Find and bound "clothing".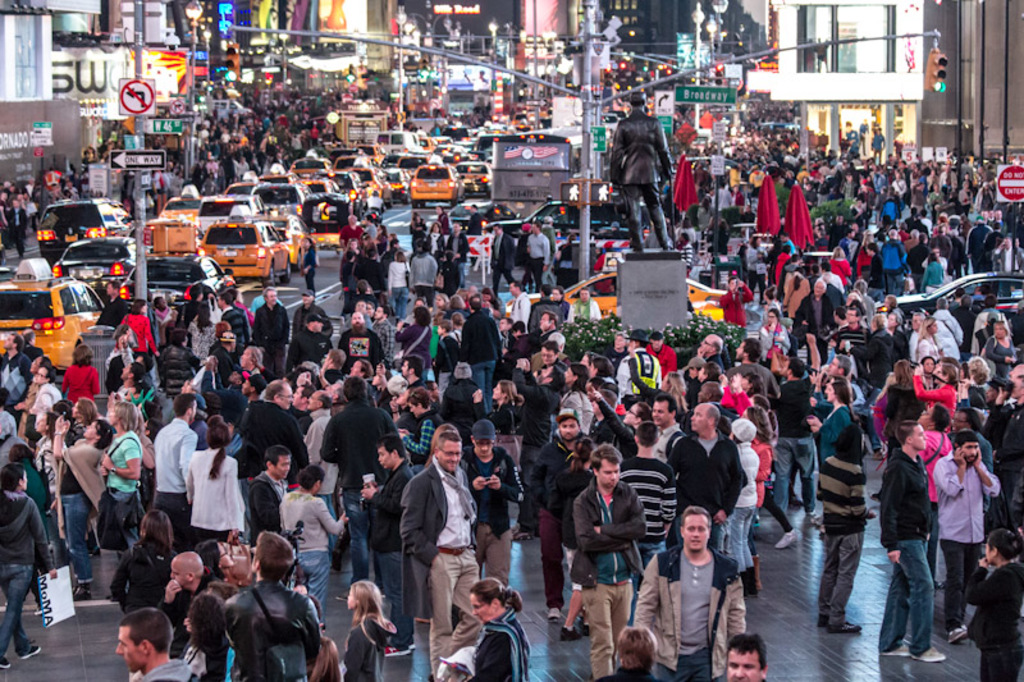
Bound: 590,406,637,459.
